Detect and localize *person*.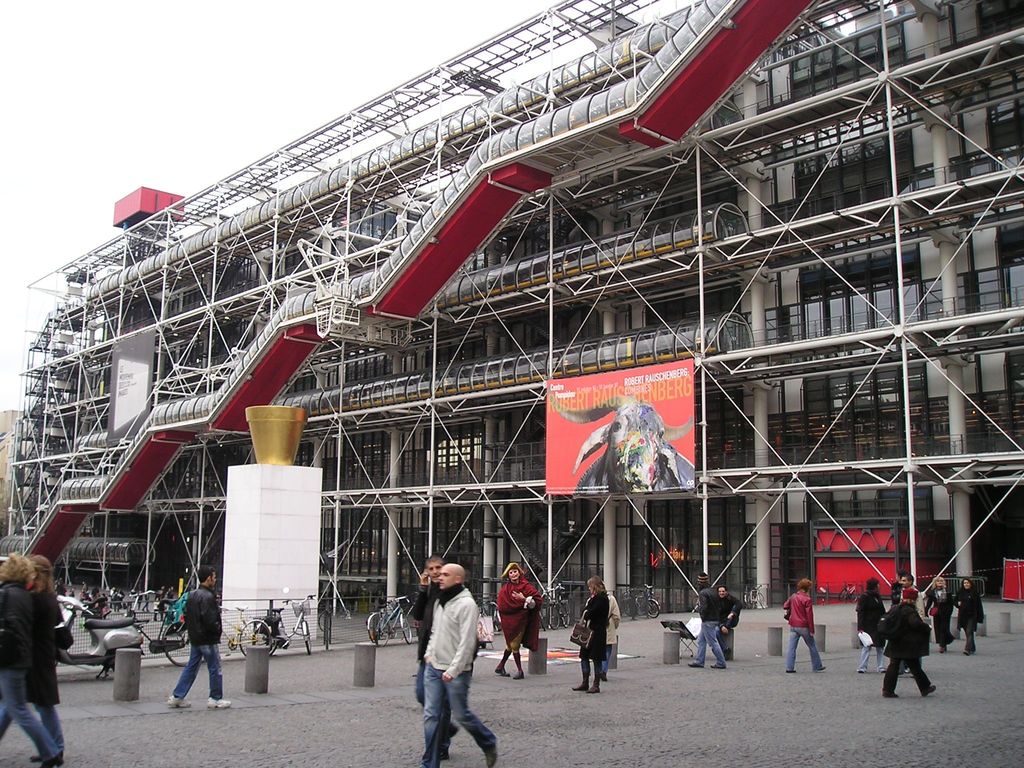
Localized at crop(413, 563, 495, 767).
